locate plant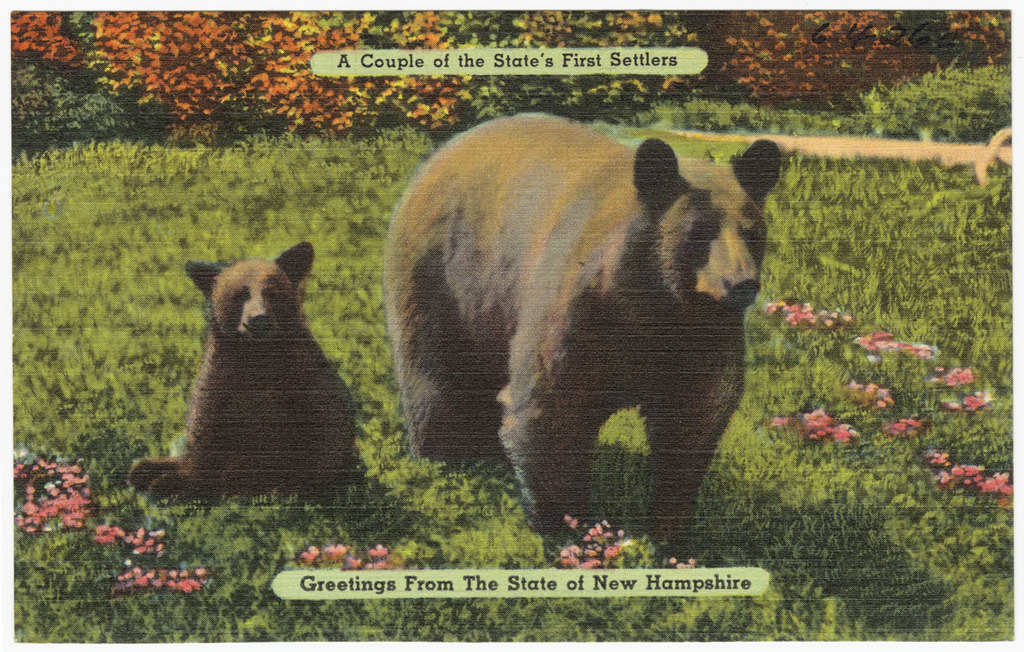
(left=773, top=138, right=1013, bottom=535)
